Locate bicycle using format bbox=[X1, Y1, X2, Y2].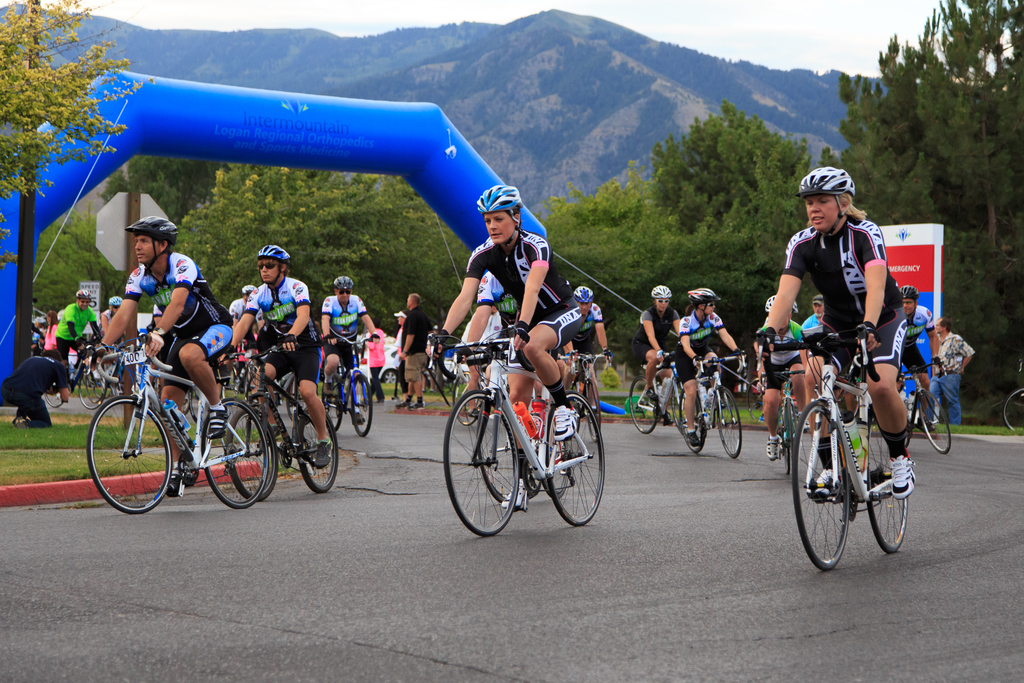
bbox=[891, 358, 948, 453].
